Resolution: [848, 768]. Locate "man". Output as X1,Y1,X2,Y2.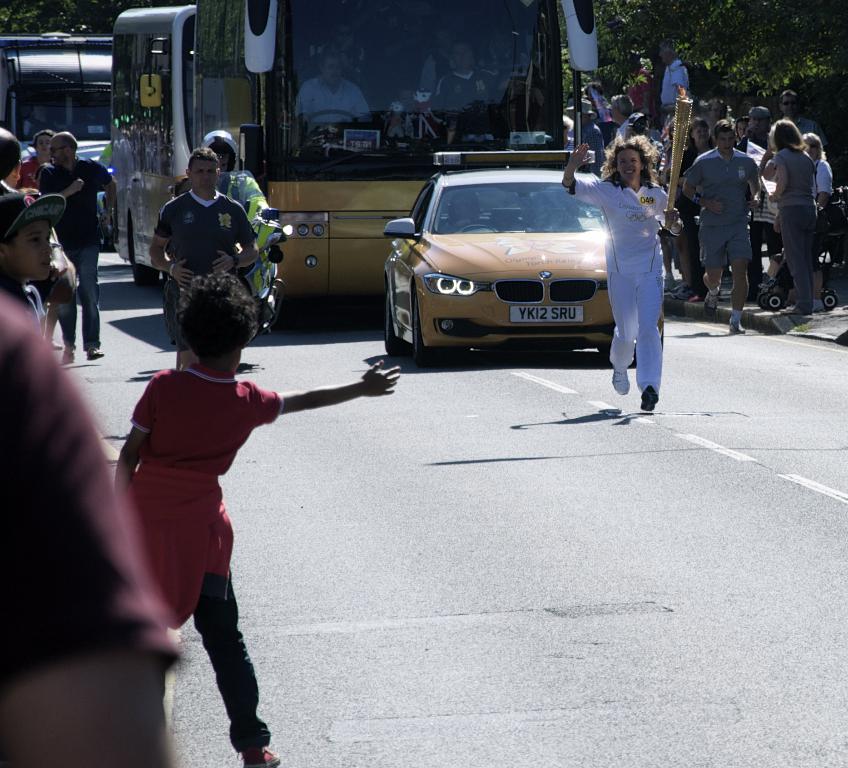
199,131,287,332.
